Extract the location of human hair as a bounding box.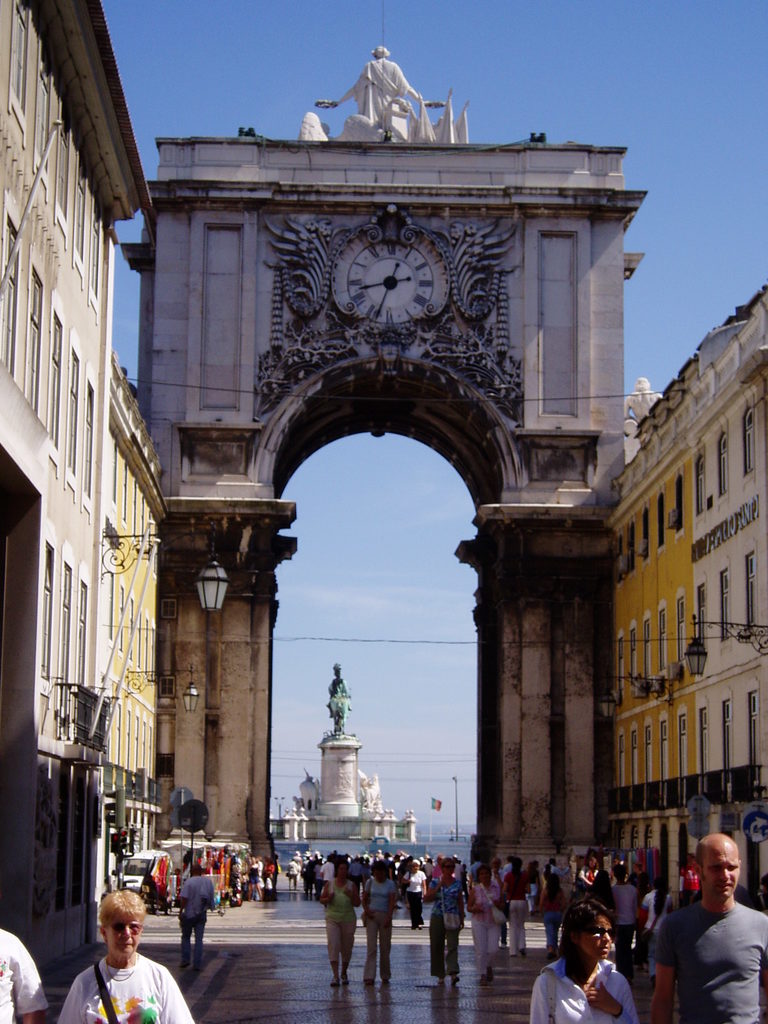
[x1=555, y1=901, x2=609, y2=993].
